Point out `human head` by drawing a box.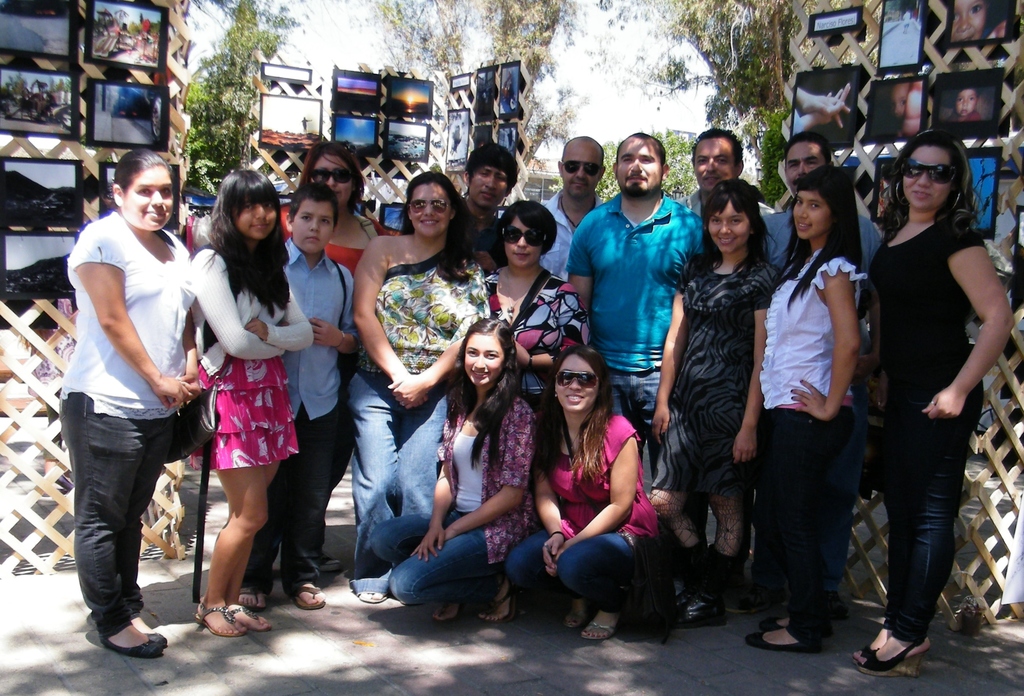
796:166:854:238.
